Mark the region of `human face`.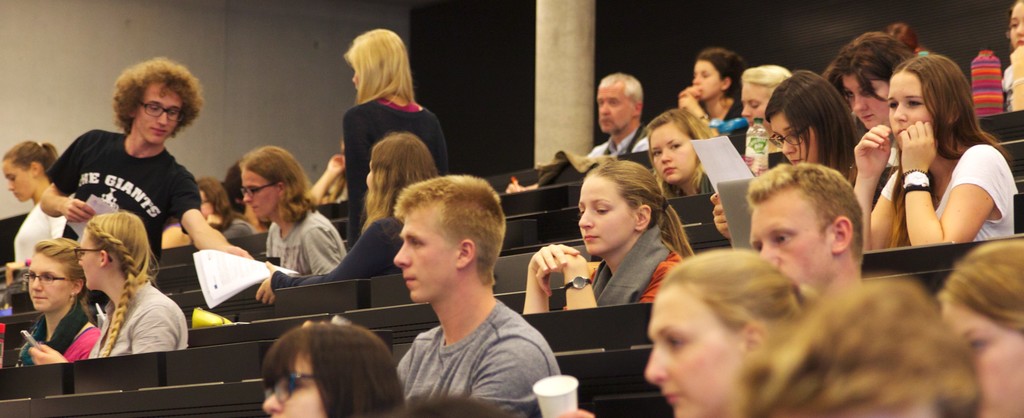
Region: (392,213,456,303).
